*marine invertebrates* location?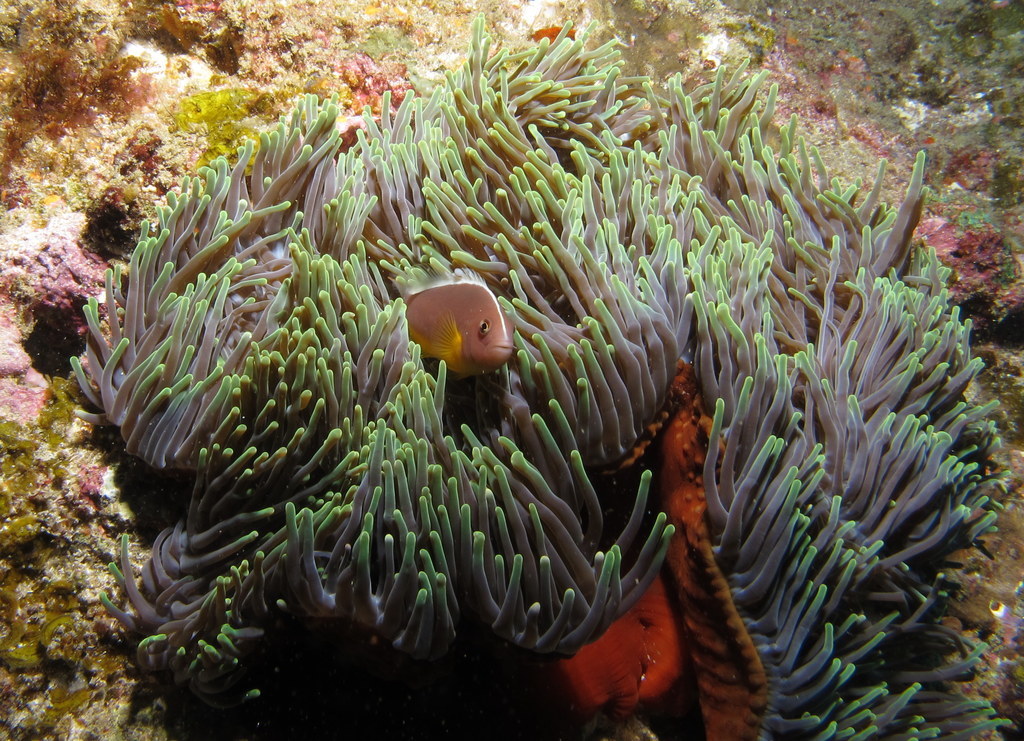
63,135,195,256
